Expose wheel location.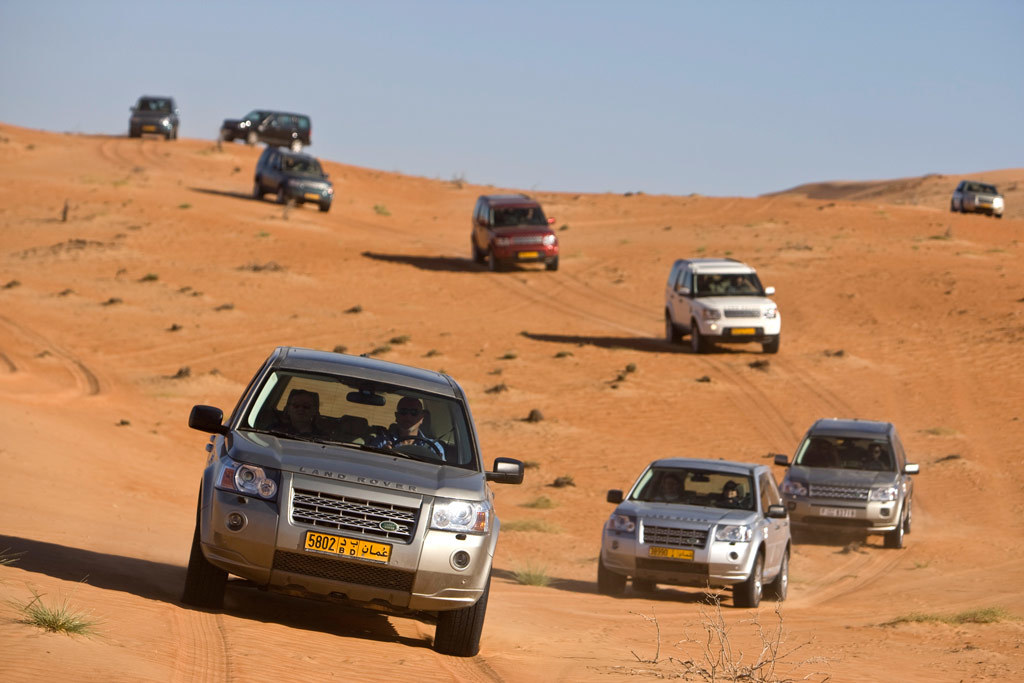
Exposed at [436,570,489,660].
